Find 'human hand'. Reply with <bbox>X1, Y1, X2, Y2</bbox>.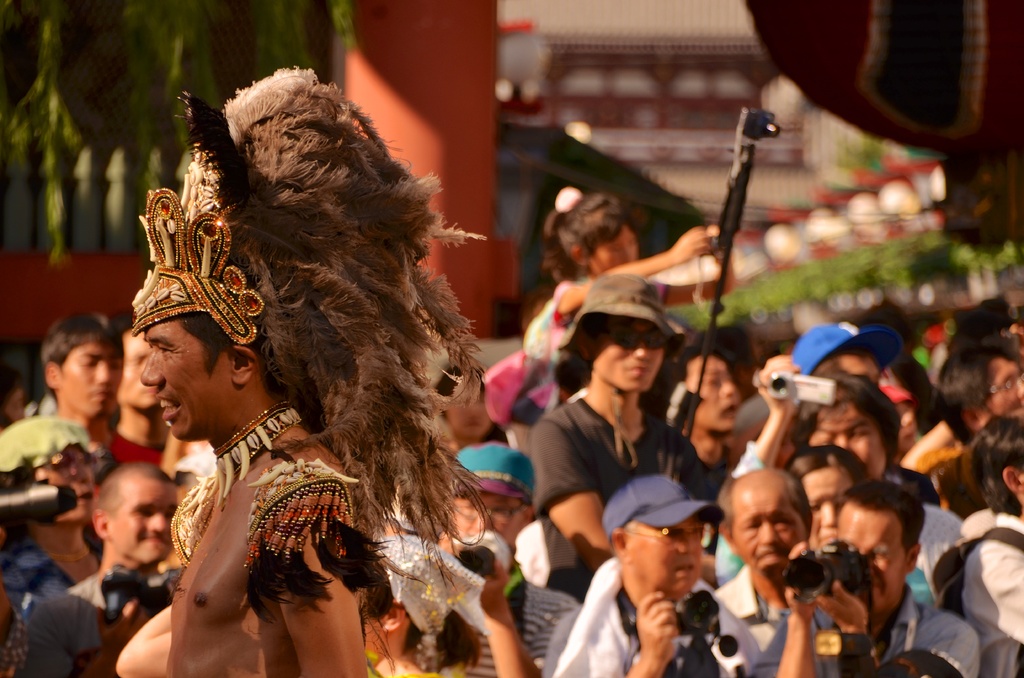
<bbox>93, 597, 153, 663</bbox>.
